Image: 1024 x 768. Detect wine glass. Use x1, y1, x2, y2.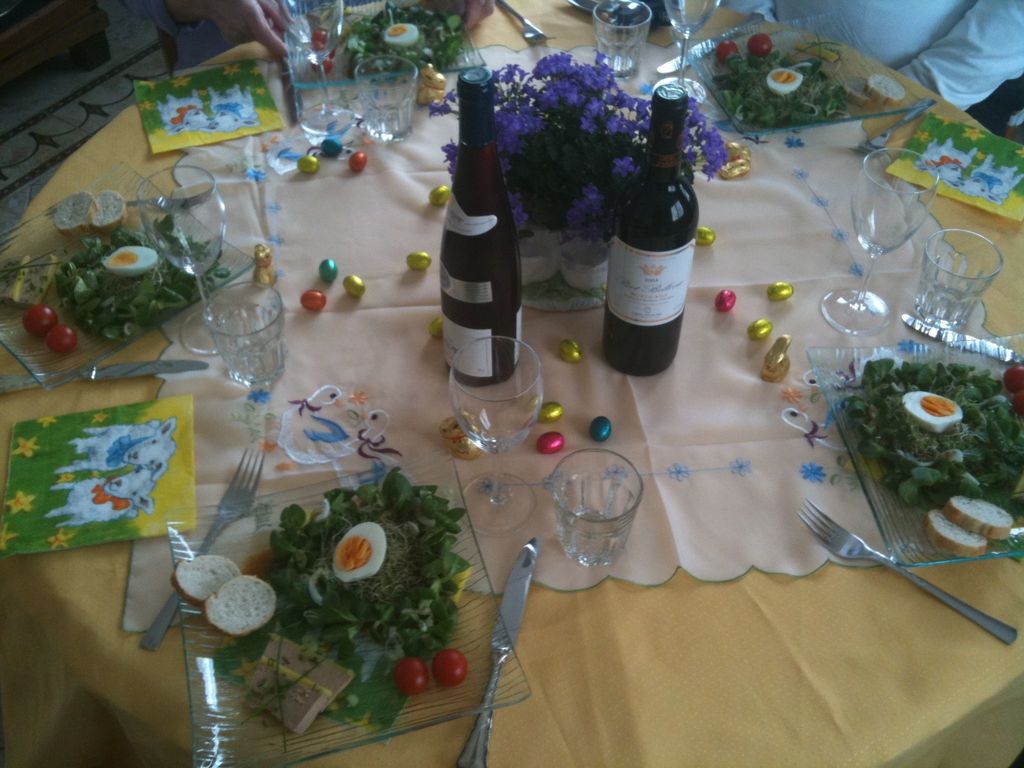
662, 0, 714, 101.
